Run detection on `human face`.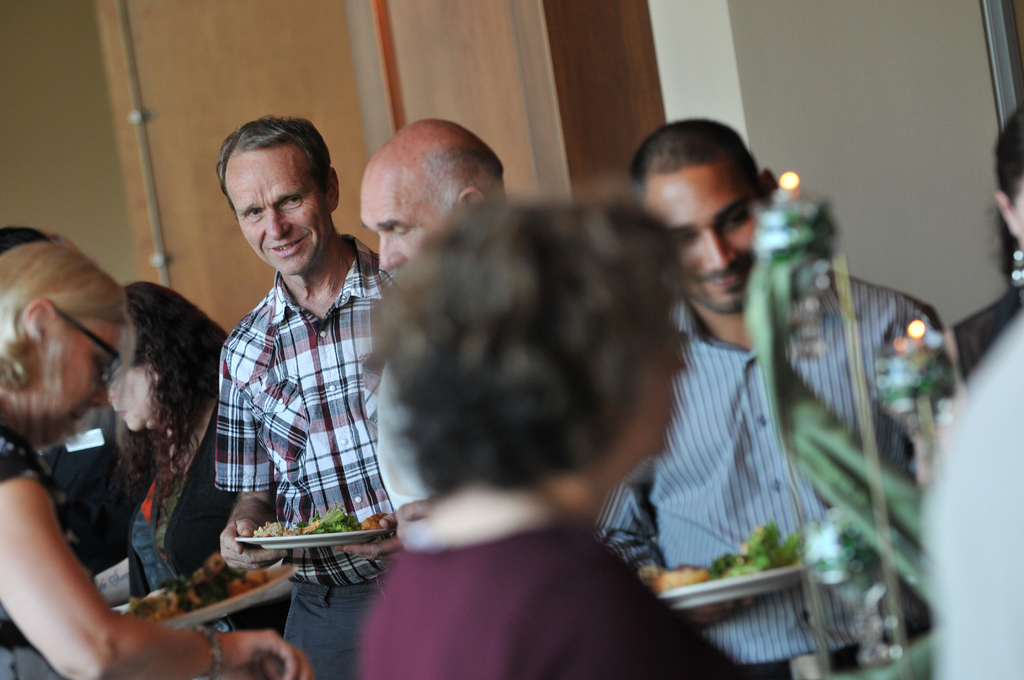
Result: x1=619, y1=309, x2=691, y2=471.
